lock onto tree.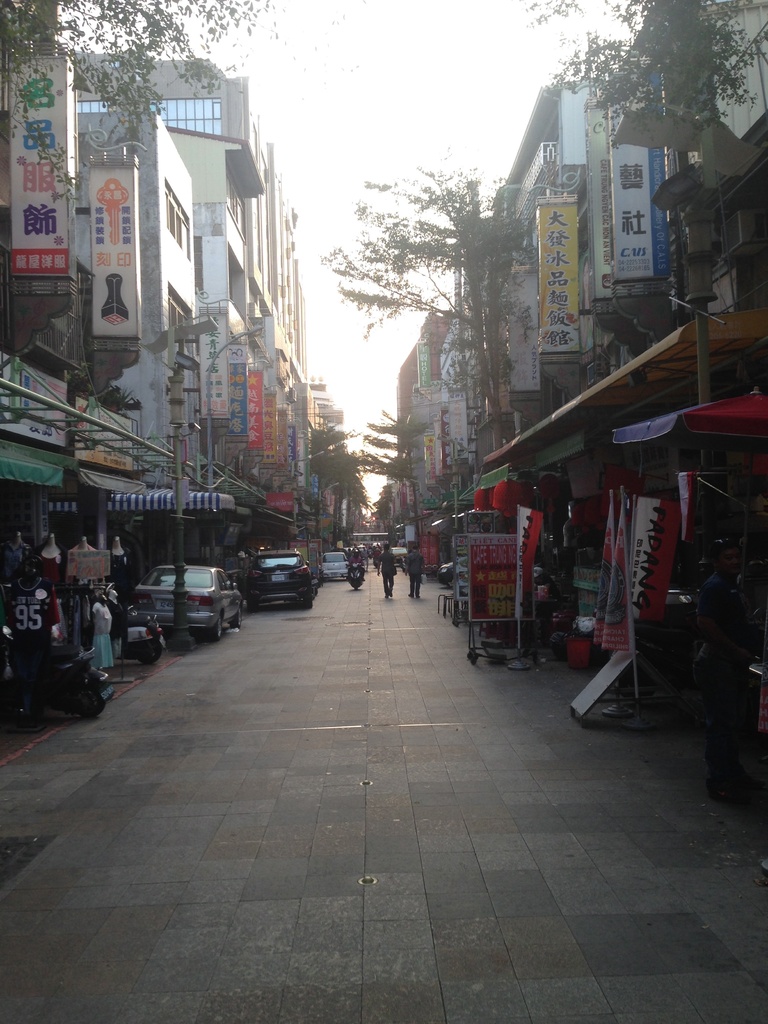
Locked: 329,160,537,433.
